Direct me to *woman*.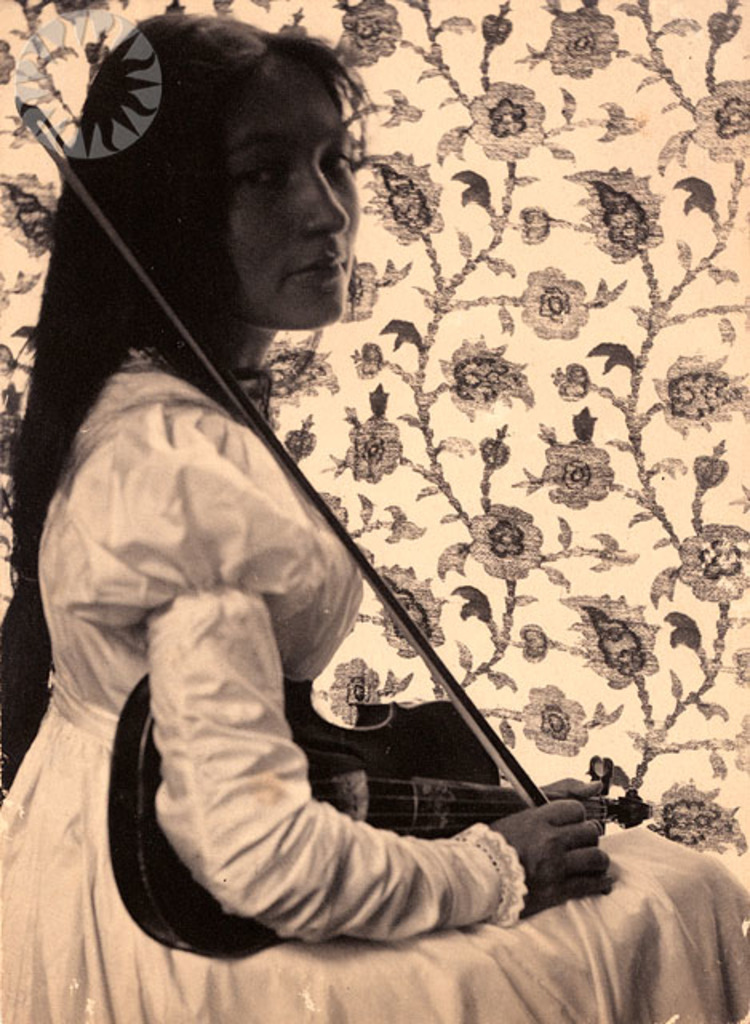
Direction: bbox=(0, 8, 748, 1022).
